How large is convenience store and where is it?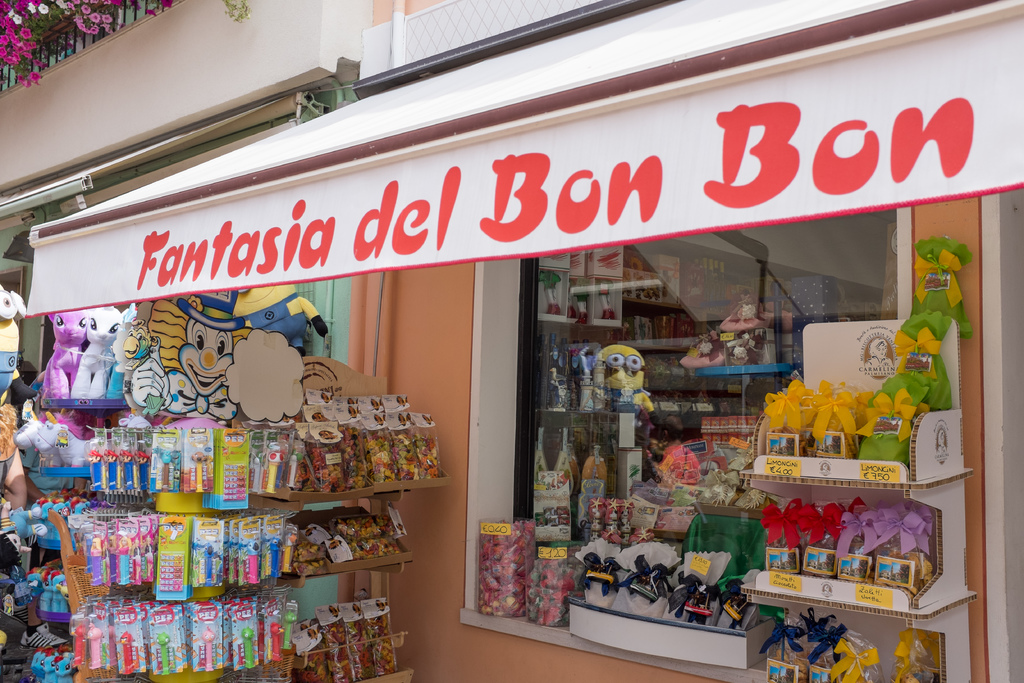
Bounding box: <region>0, 0, 1023, 682</region>.
